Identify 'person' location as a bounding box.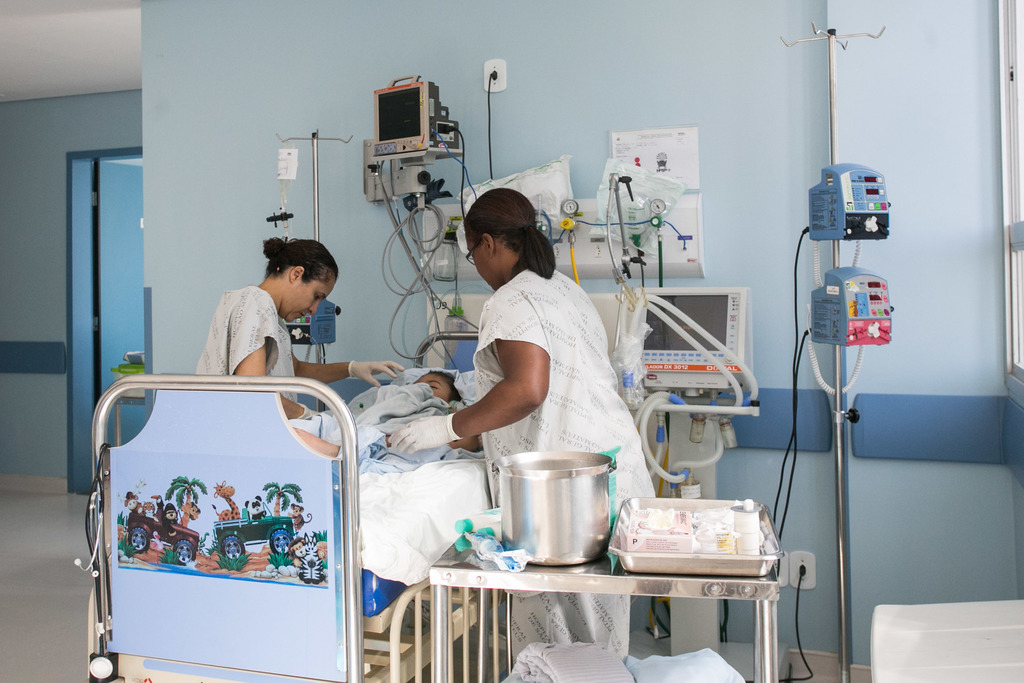
{"x1": 294, "y1": 364, "x2": 484, "y2": 453}.
